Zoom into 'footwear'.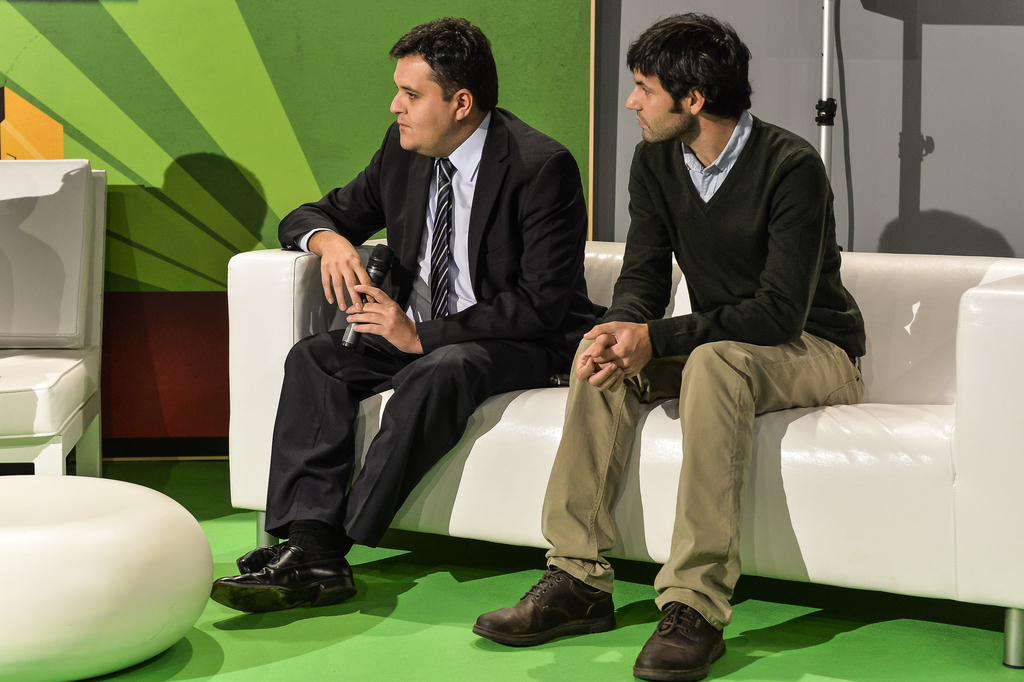
Zoom target: 210:537:362:613.
